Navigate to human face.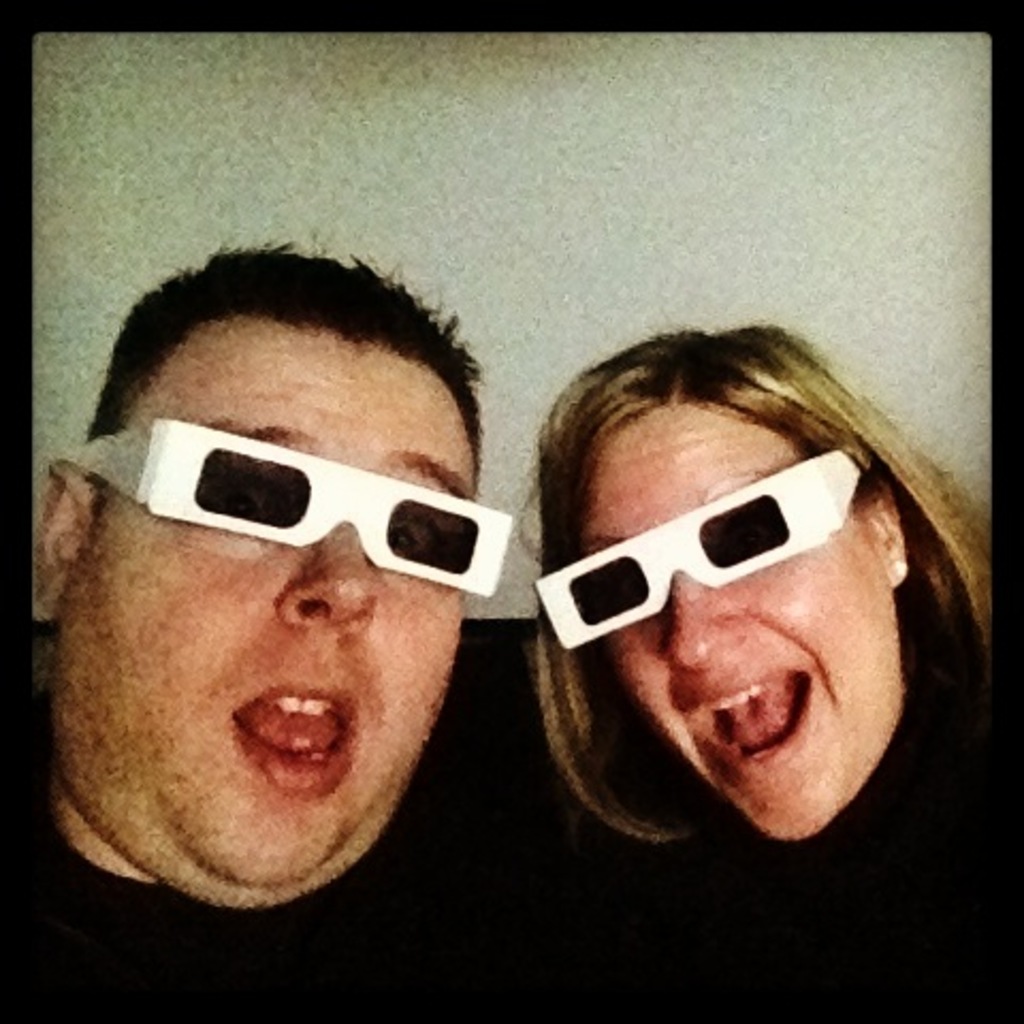
Navigation target: (47,311,484,902).
